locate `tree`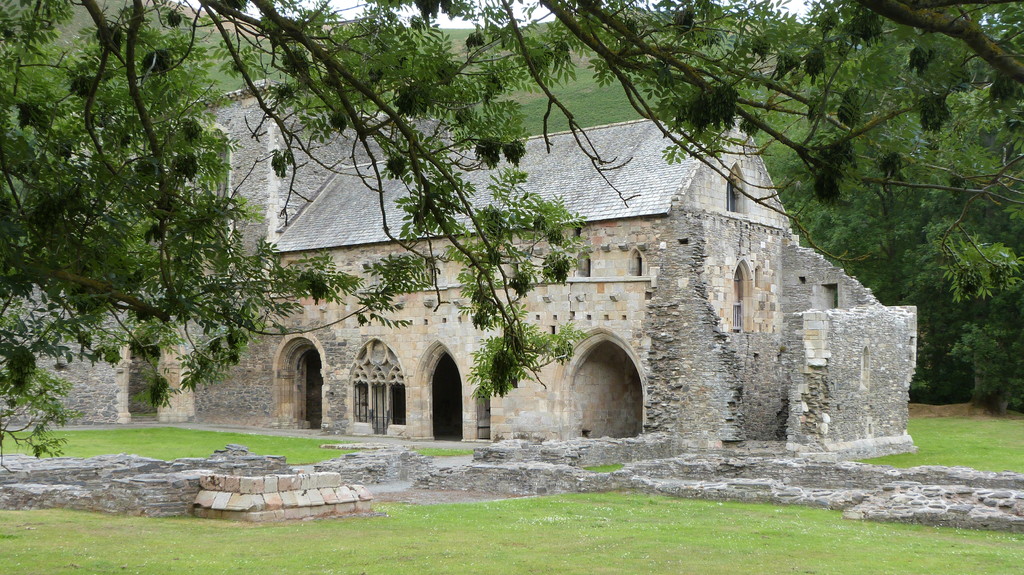
bbox=(87, 10, 968, 468)
